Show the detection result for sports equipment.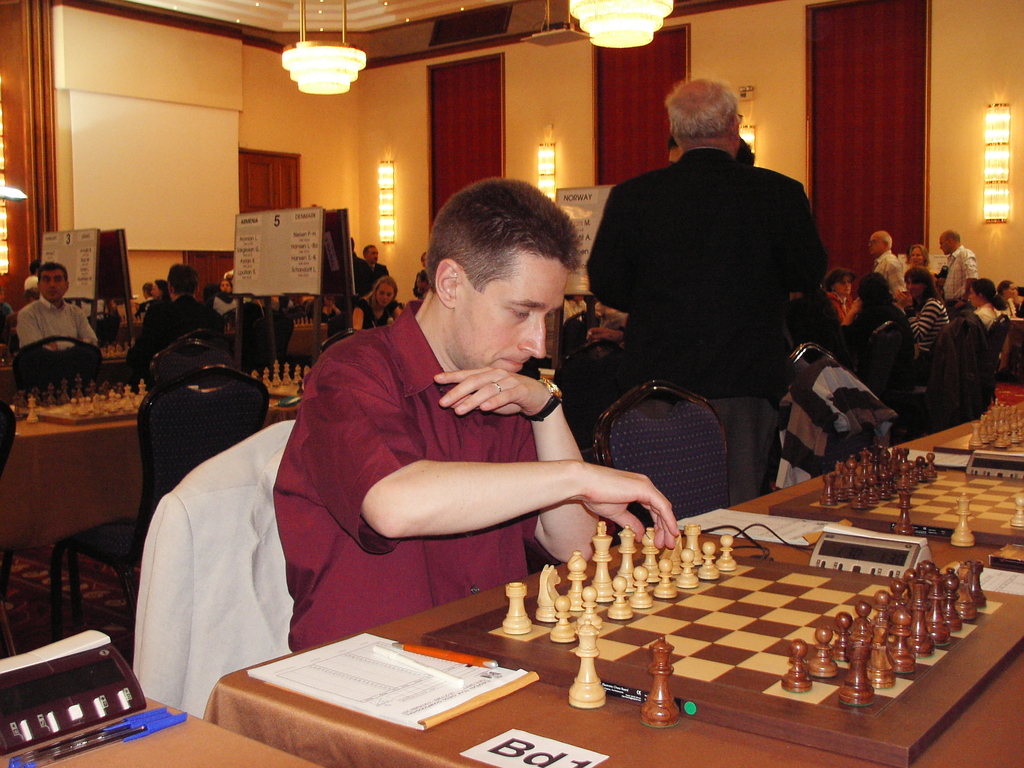
(771, 444, 1021, 546).
